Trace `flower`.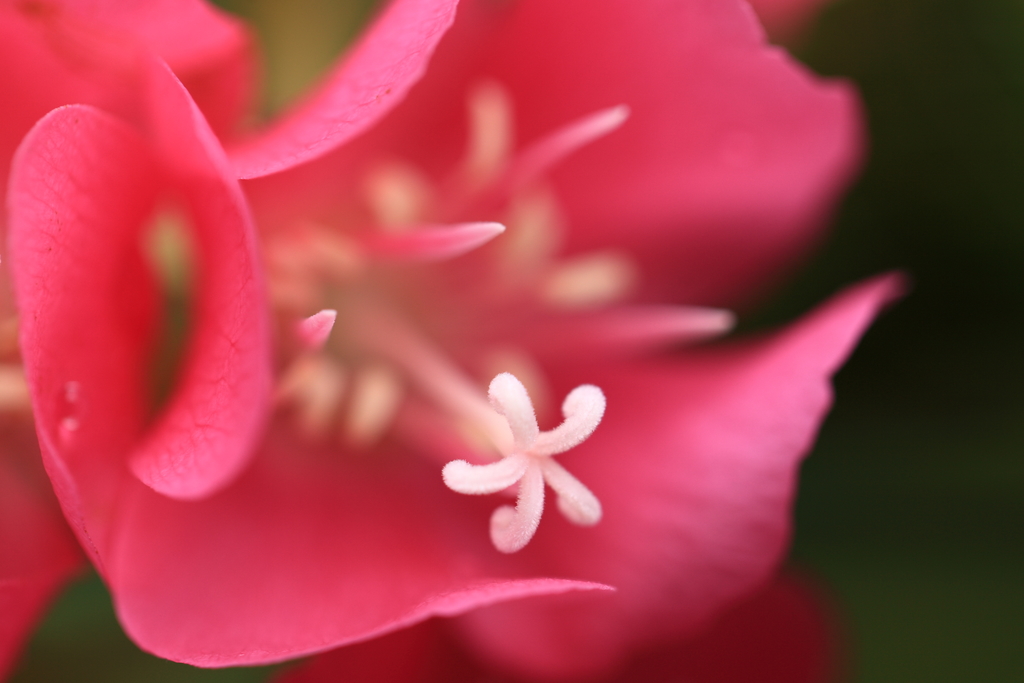
Traced to 433/369/614/554.
